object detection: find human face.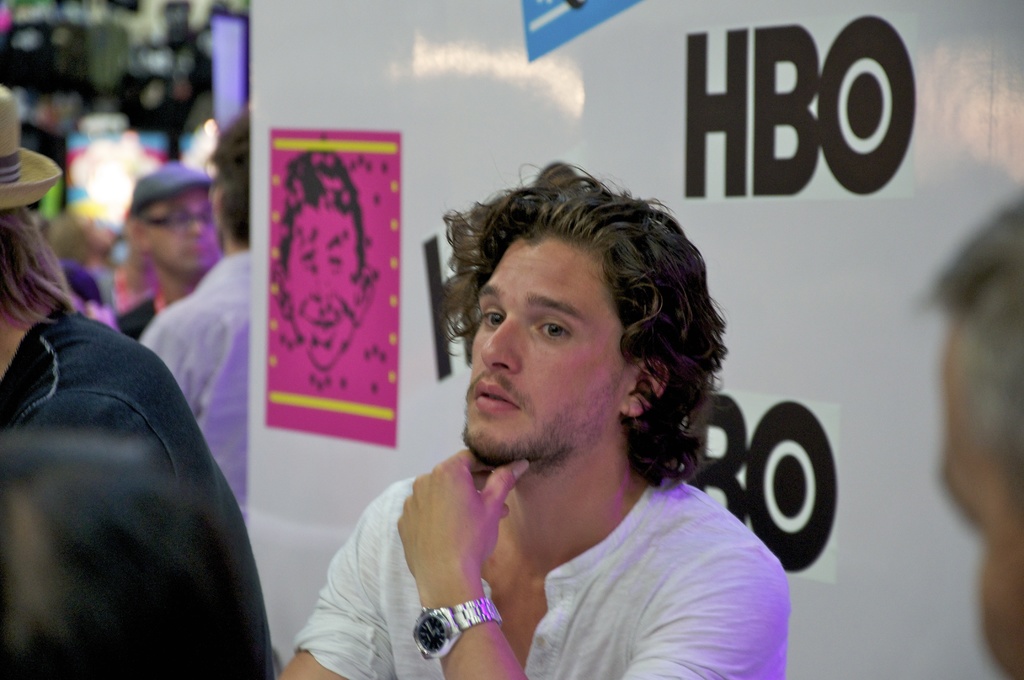
region(147, 188, 223, 271).
